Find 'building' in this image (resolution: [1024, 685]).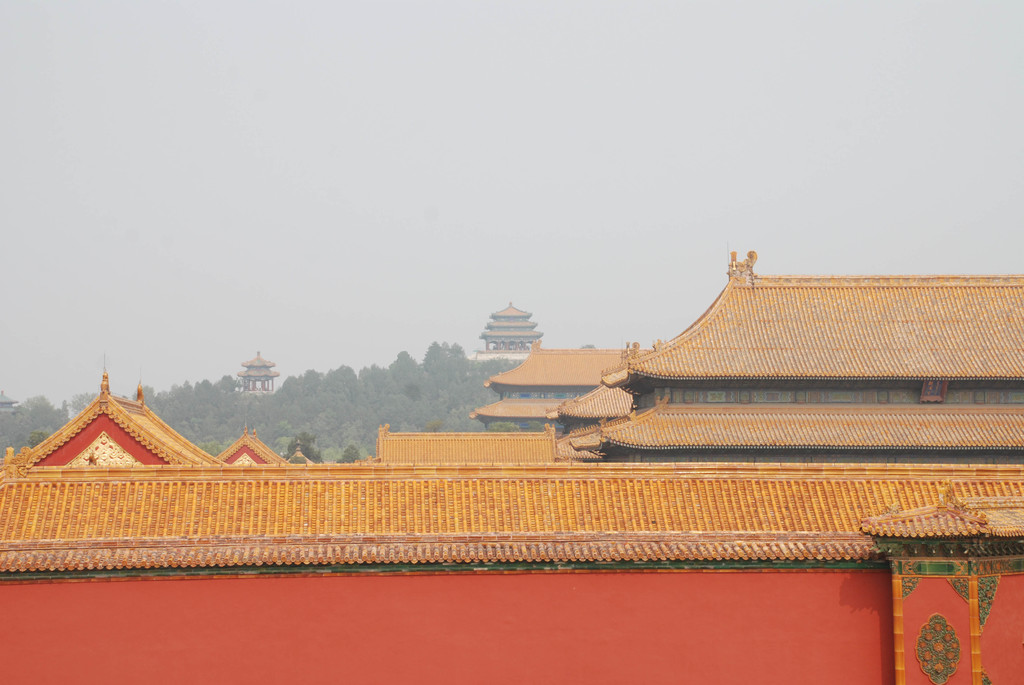
(236,350,280,393).
